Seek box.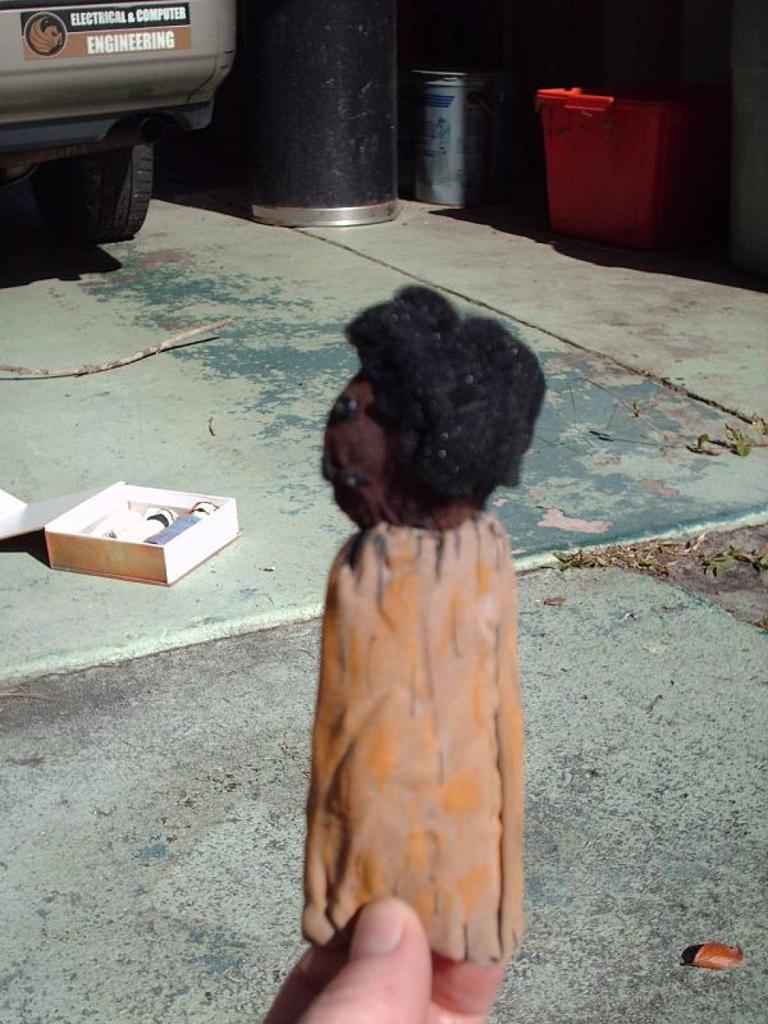
31:476:250:595.
